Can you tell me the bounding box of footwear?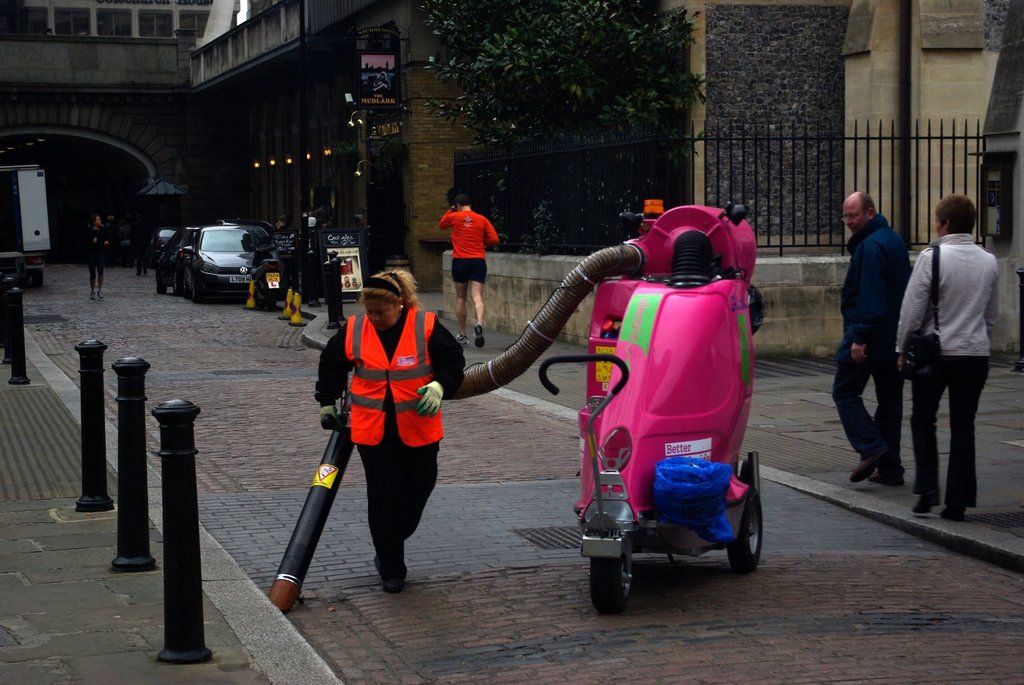
box=[913, 489, 945, 512].
